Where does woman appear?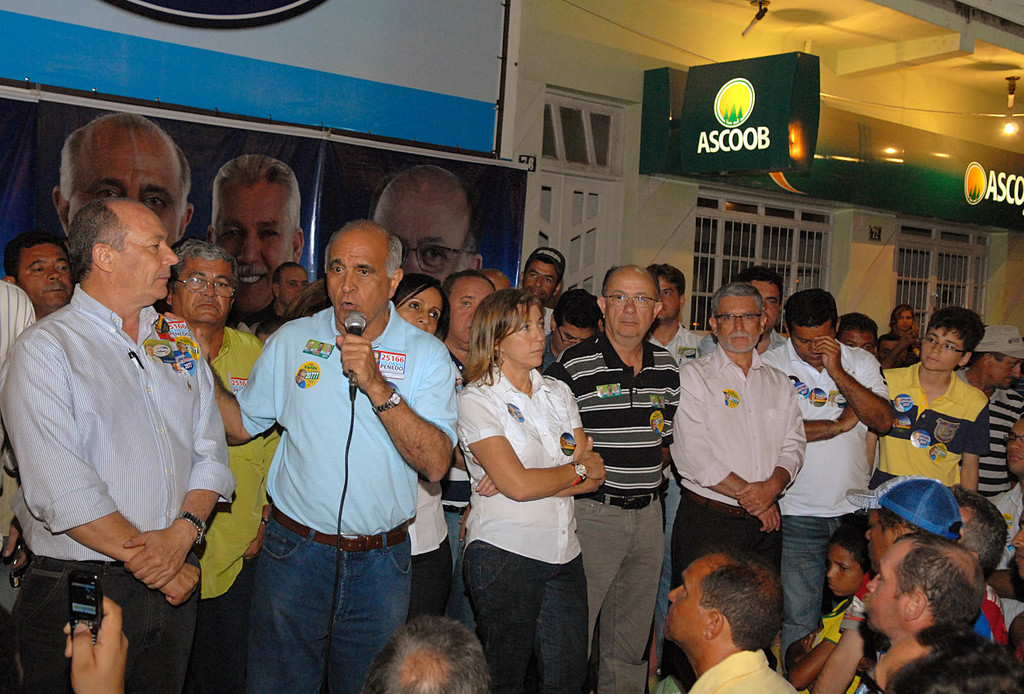
Appears at locate(457, 281, 613, 693).
